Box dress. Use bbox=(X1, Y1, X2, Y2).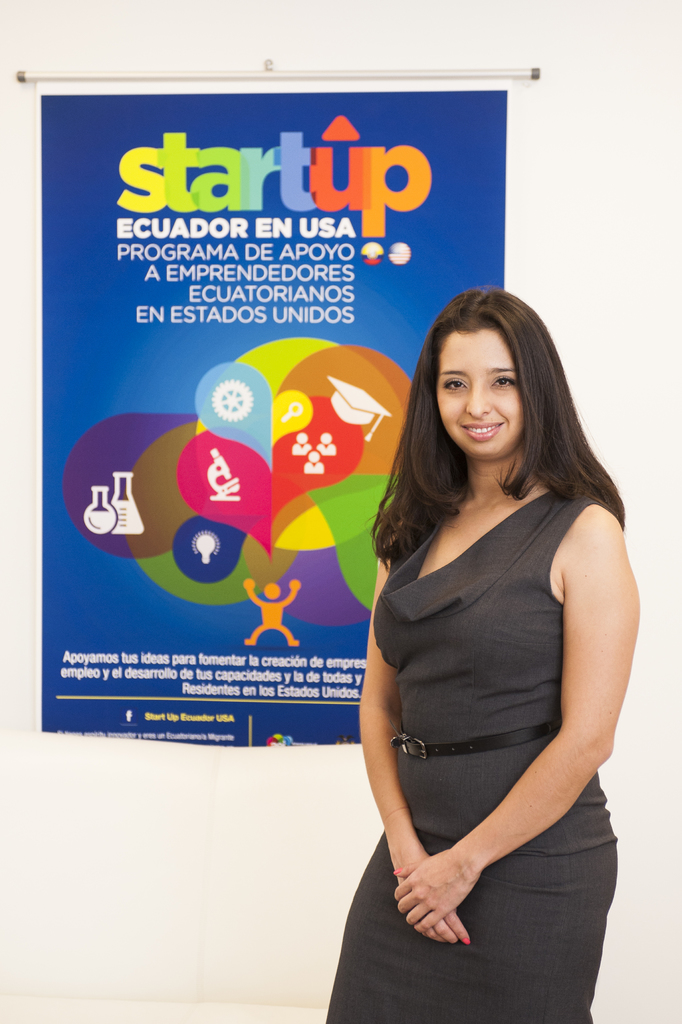
bbox=(324, 490, 617, 1023).
